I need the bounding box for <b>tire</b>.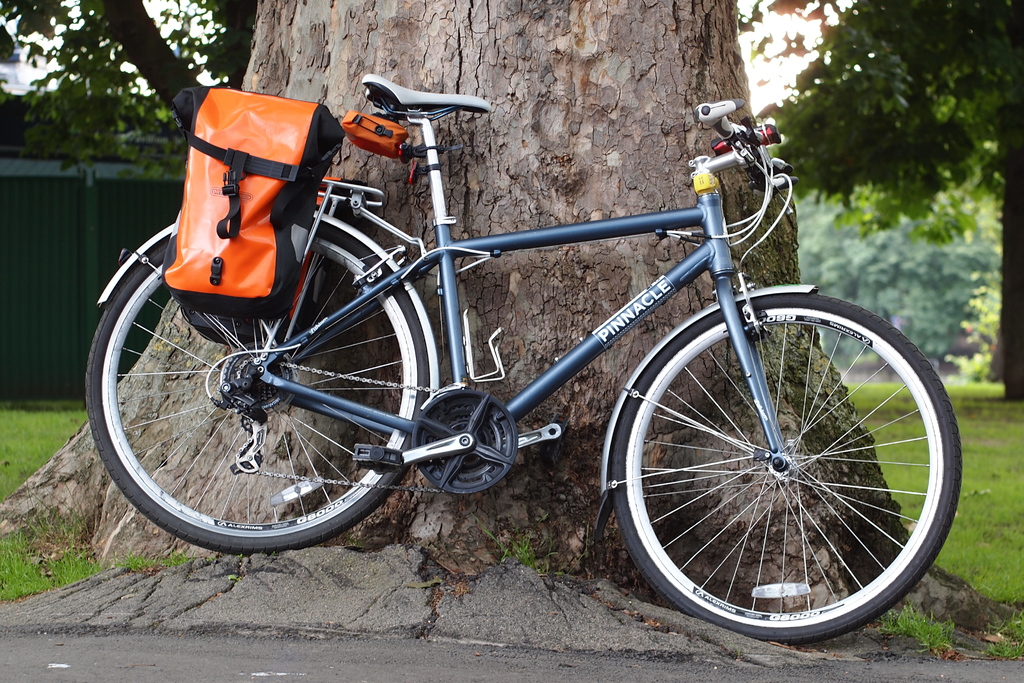
Here it is: [611,292,963,641].
